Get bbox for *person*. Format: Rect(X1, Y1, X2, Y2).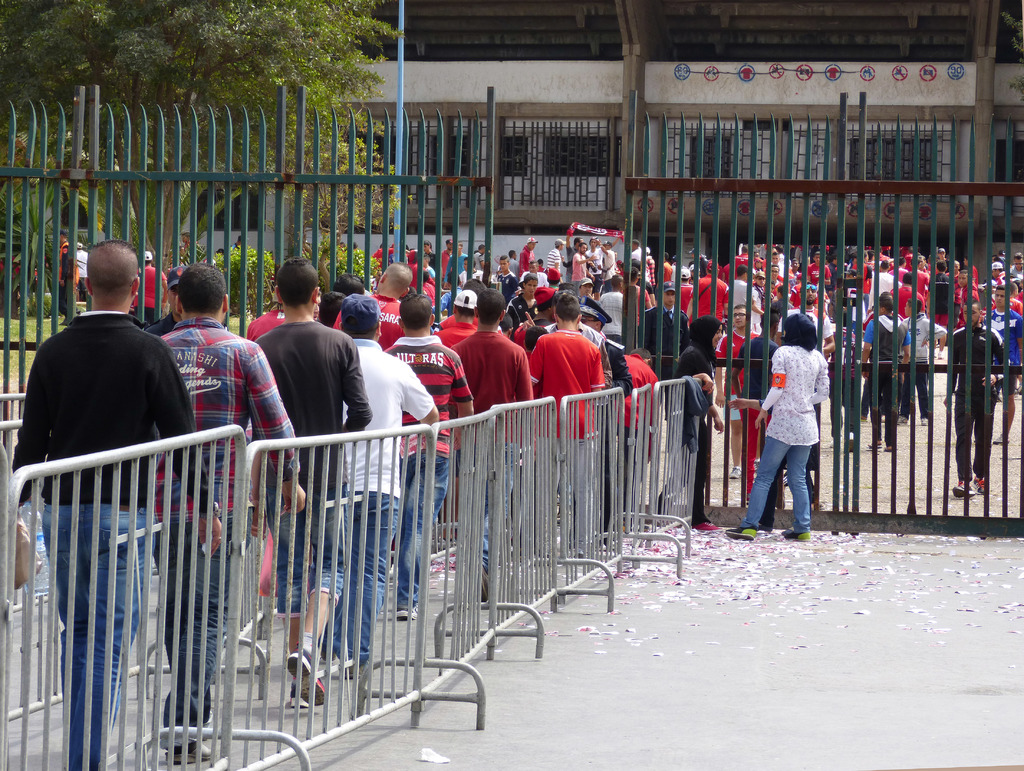
Rect(845, 282, 903, 457).
